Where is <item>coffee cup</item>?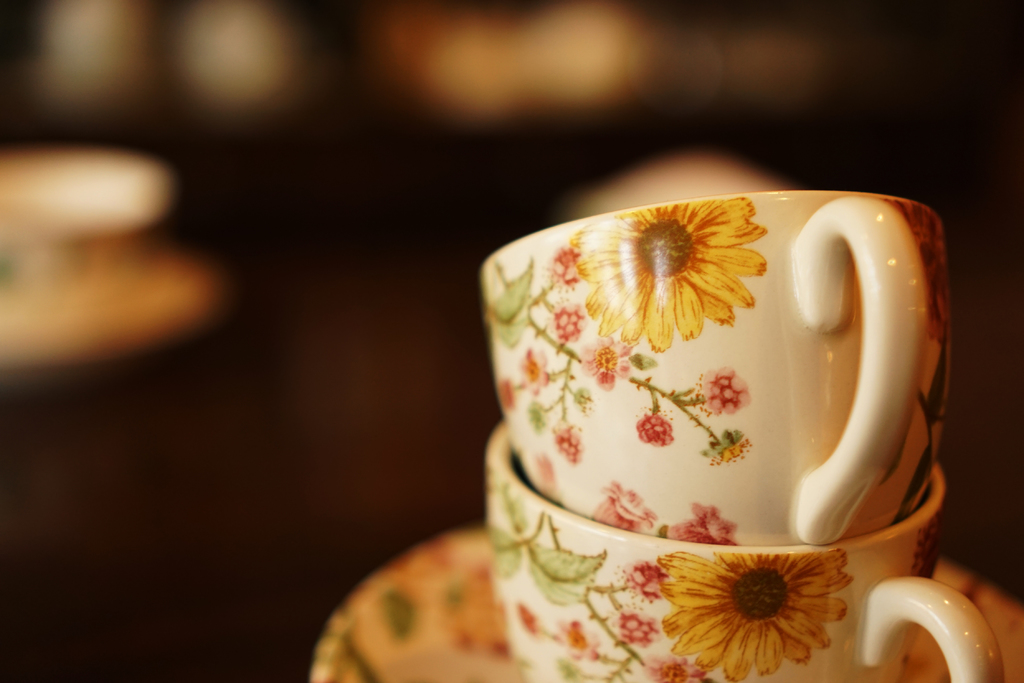
BBox(488, 185, 958, 545).
